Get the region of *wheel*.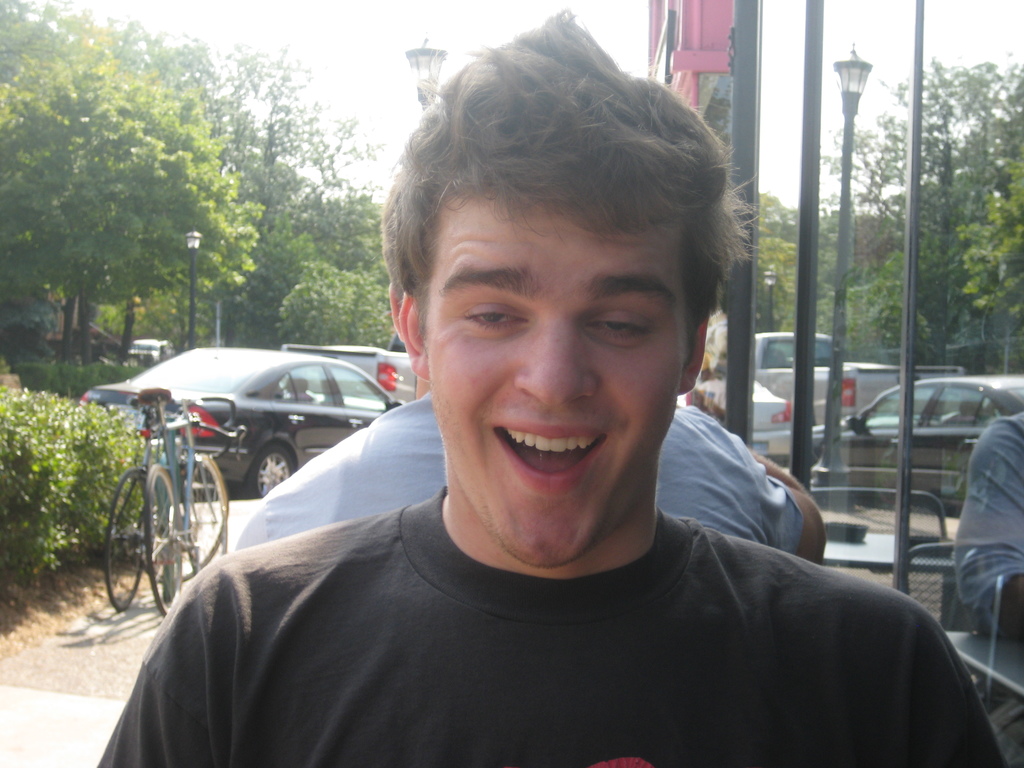
{"left": 188, "top": 454, "right": 227, "bottom": 575}.
